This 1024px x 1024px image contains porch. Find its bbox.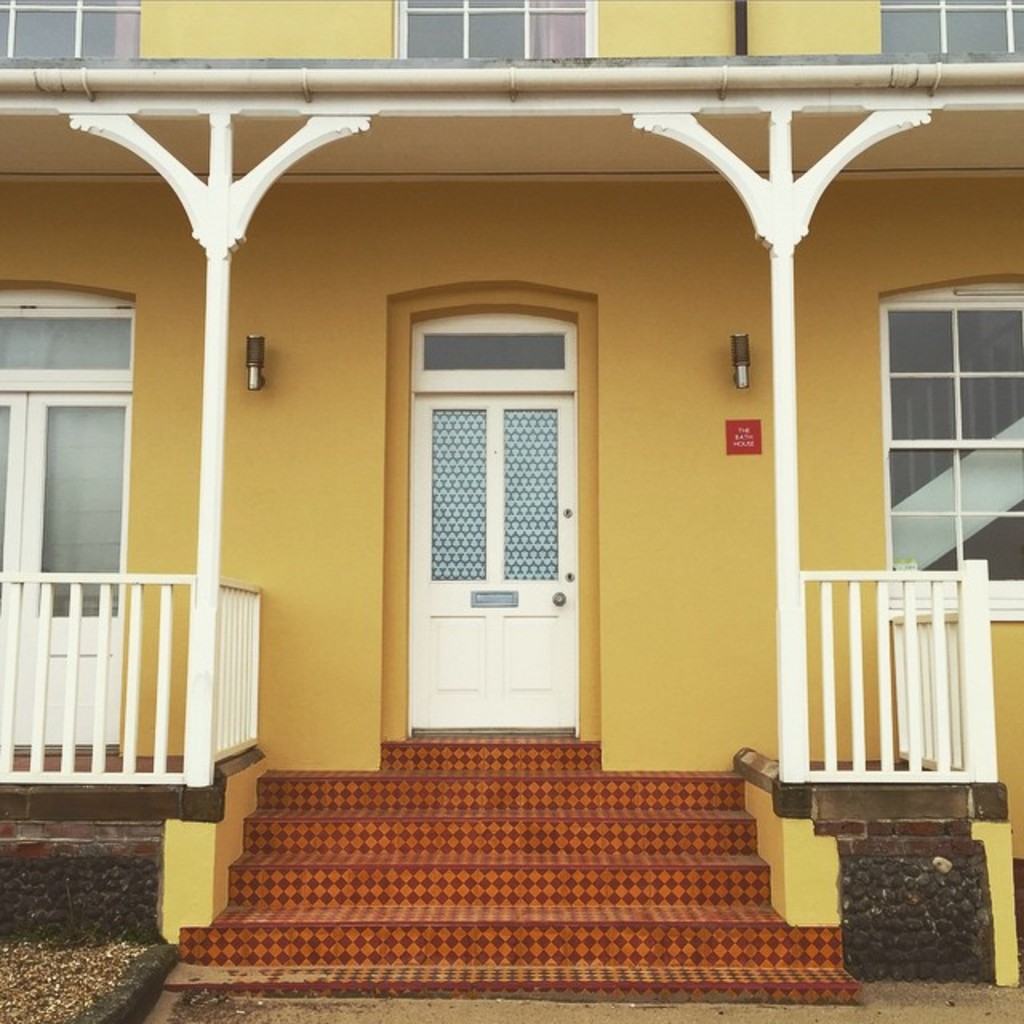
{"left": 0, "top": 566, "right": 1002, "bottom": 786}.
